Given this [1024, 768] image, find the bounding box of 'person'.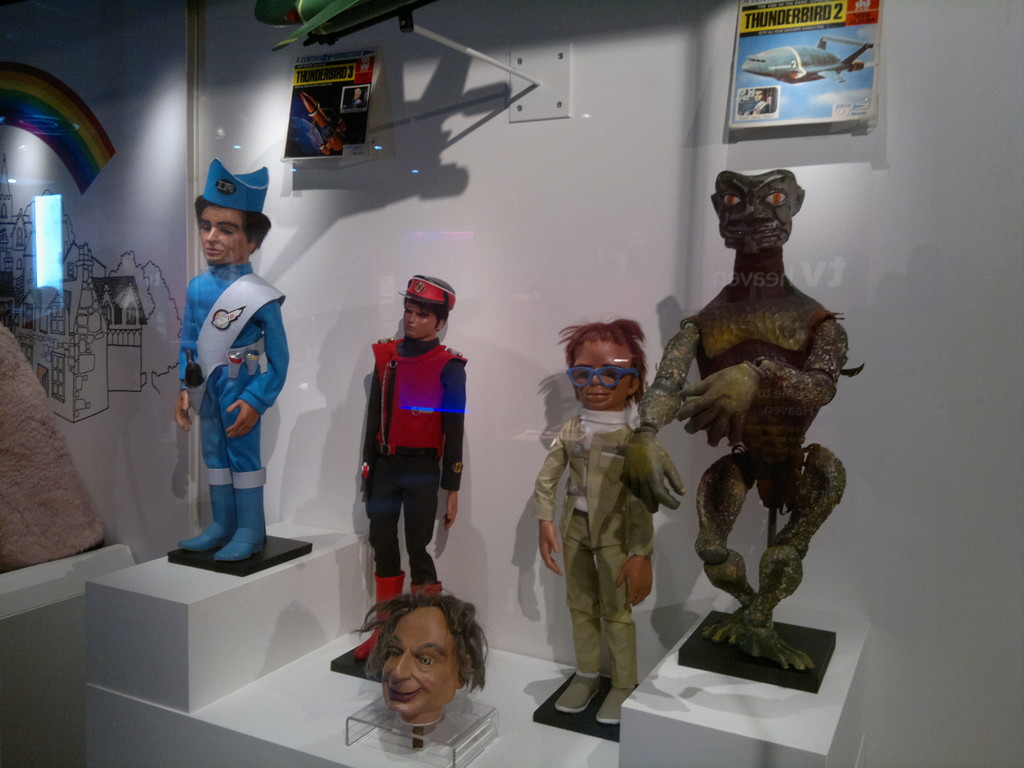
523 314 672 728.
